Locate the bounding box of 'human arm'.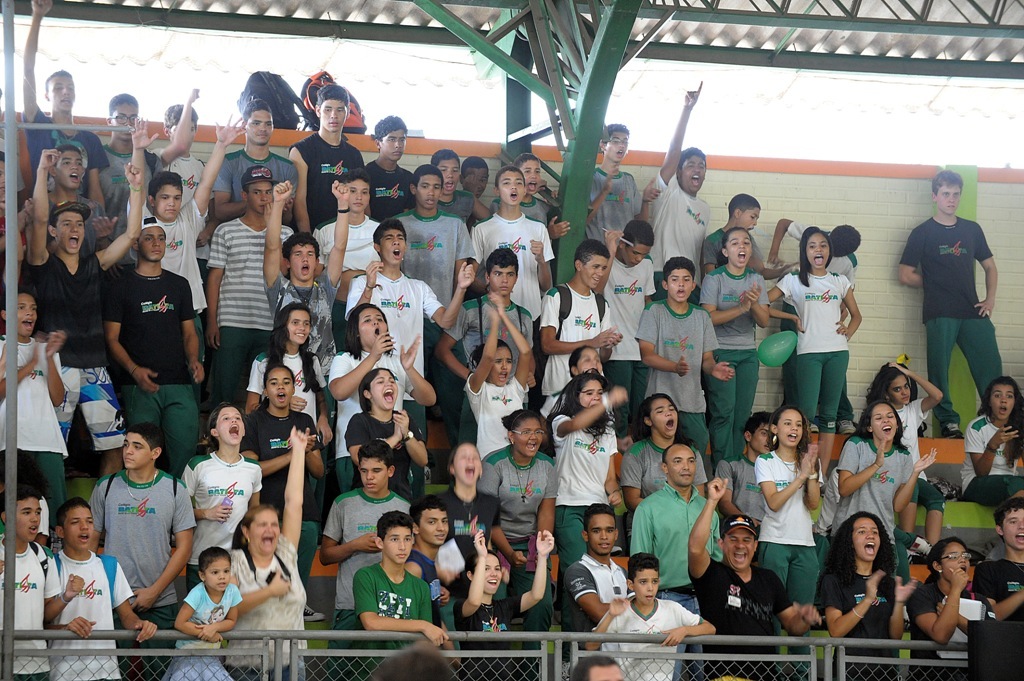
Bounding box: detection(600, 305, 621, 358).
